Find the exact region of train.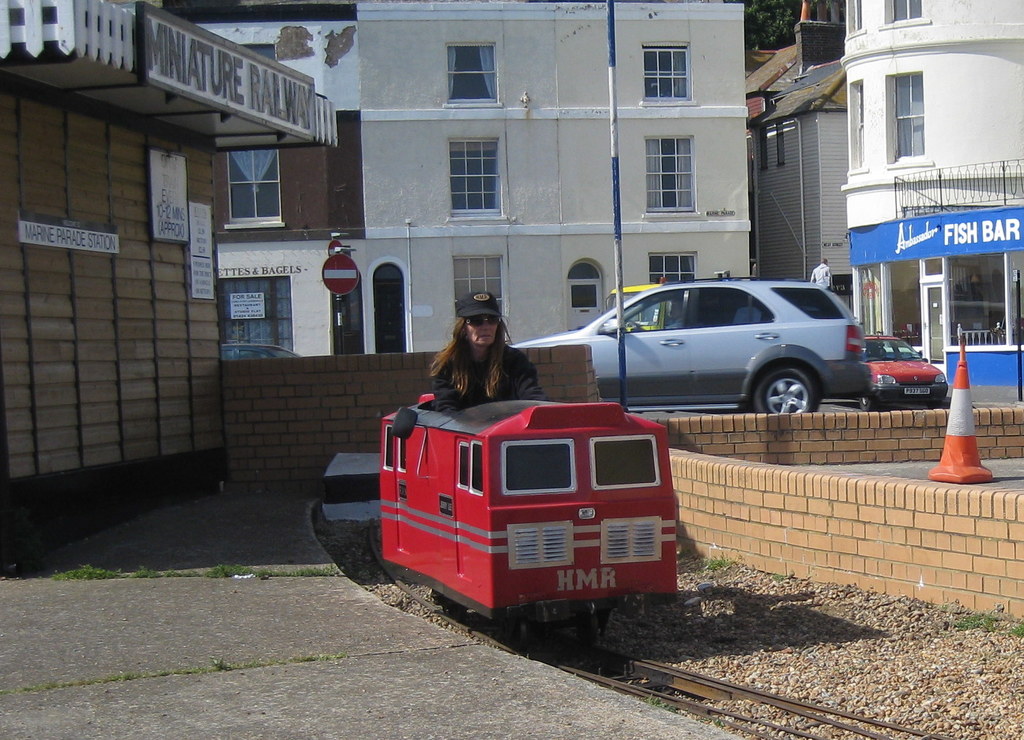
Exact region: {"left": 371, "top": 386, "right": 679, "bottom": 670}.
